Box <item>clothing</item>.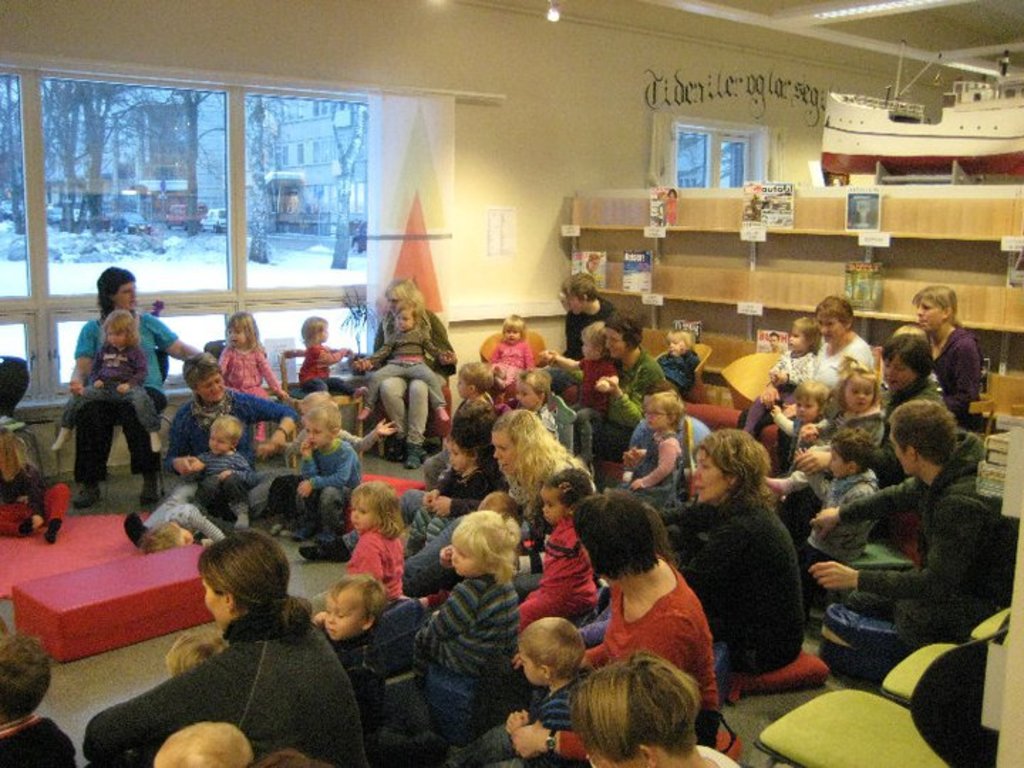
58, 337, 175, 435.
